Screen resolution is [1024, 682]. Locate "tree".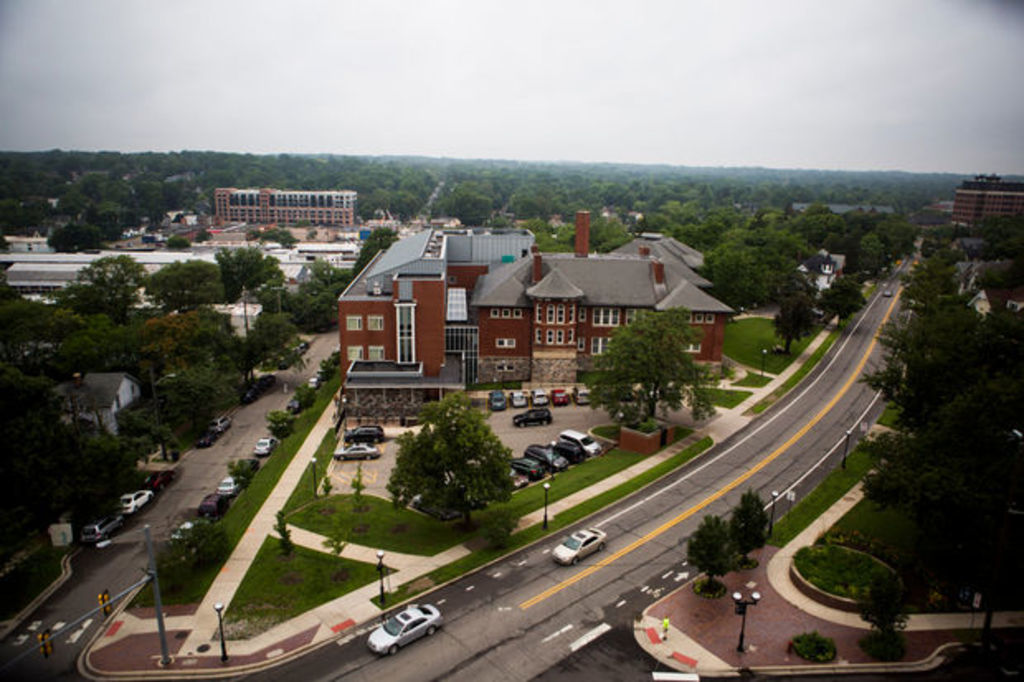
detection(383, 396, 533, 528).
